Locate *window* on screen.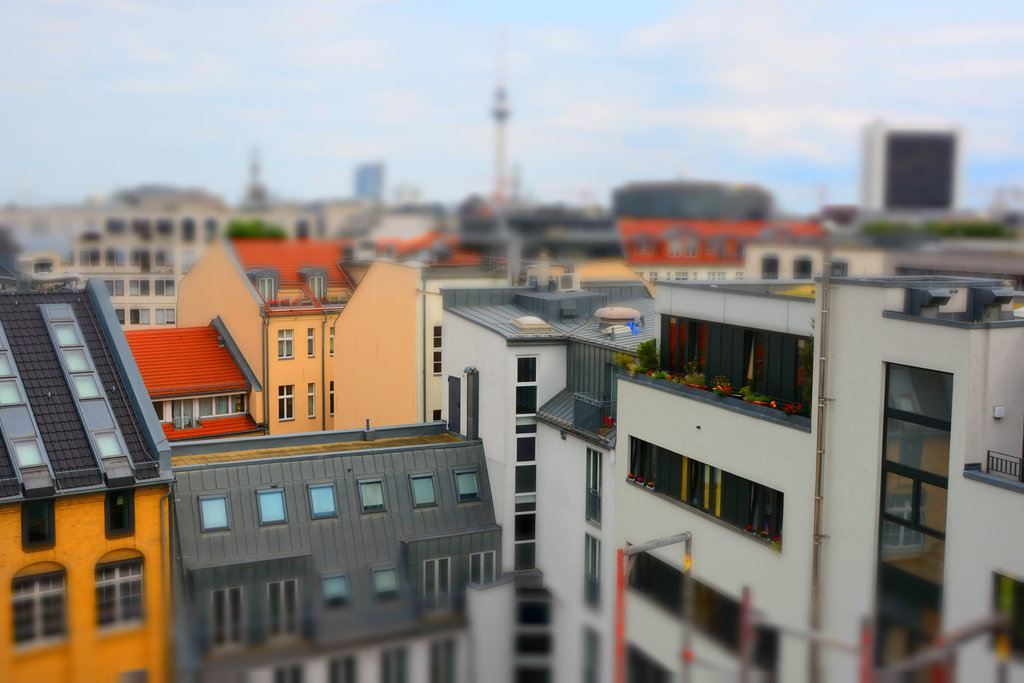
On screen at l=120, t=300, r=177, b=328.
